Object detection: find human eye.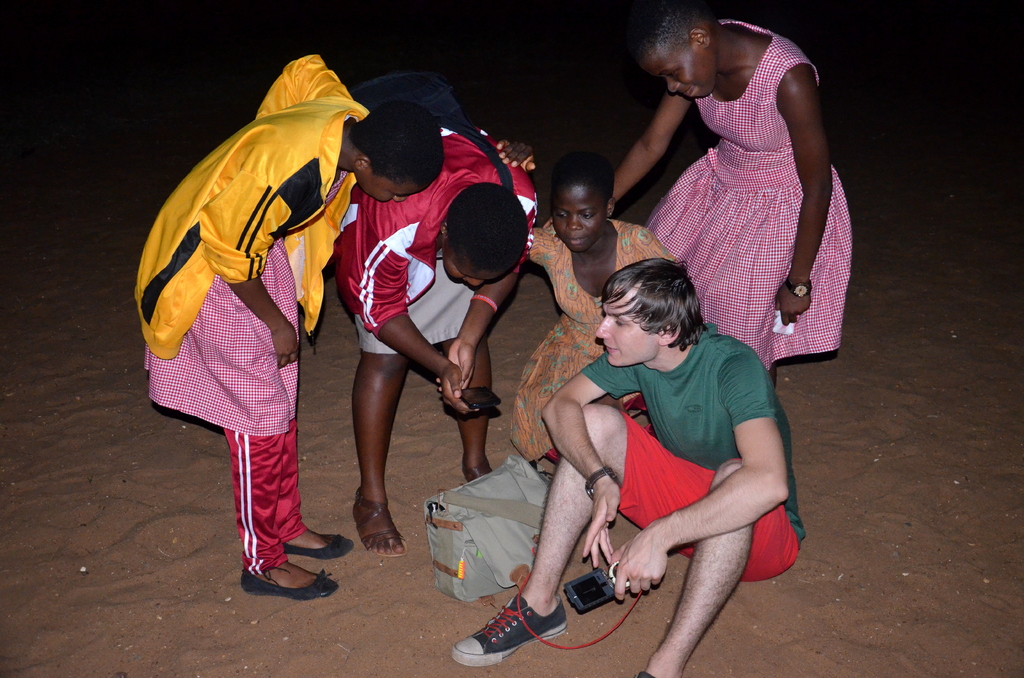
582/212/596/221.
